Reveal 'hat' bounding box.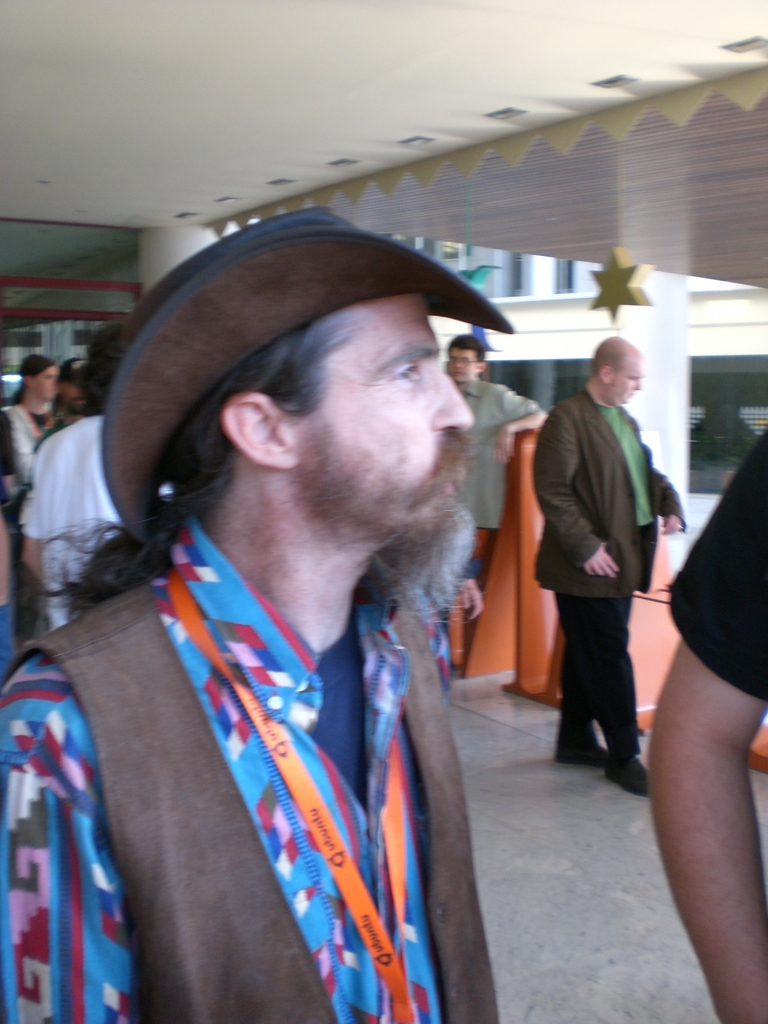
Revealed: bbox=(100, 198, 516, 536).
